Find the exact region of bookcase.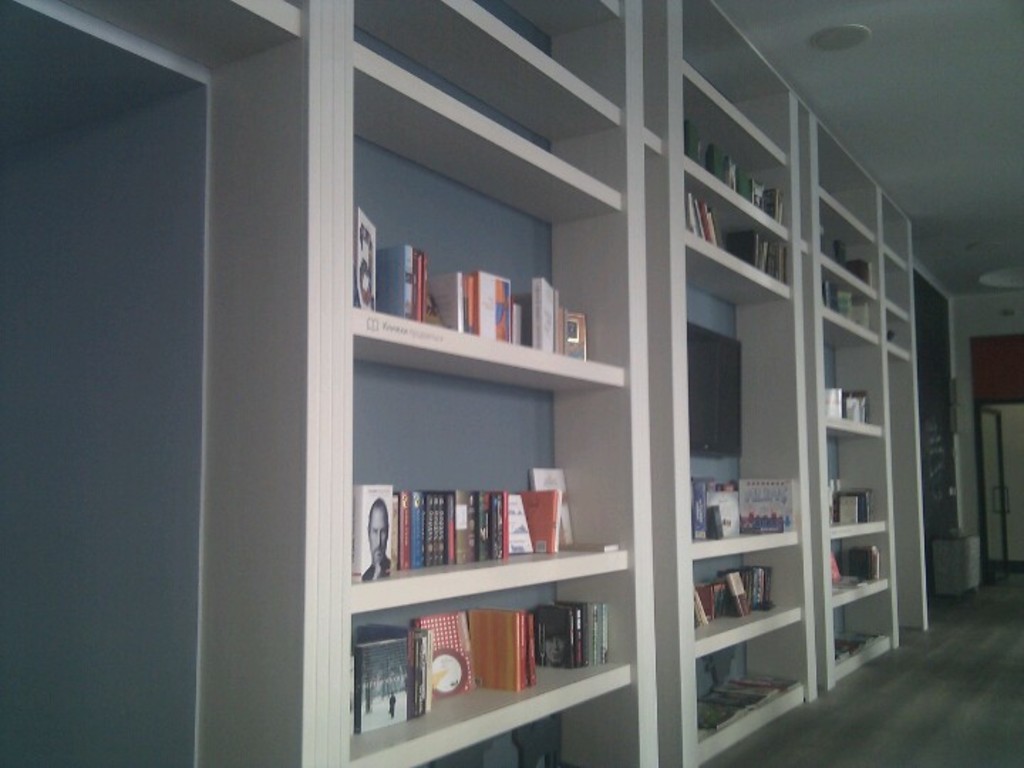
Exact region: box(331, 0, 932, 767).
